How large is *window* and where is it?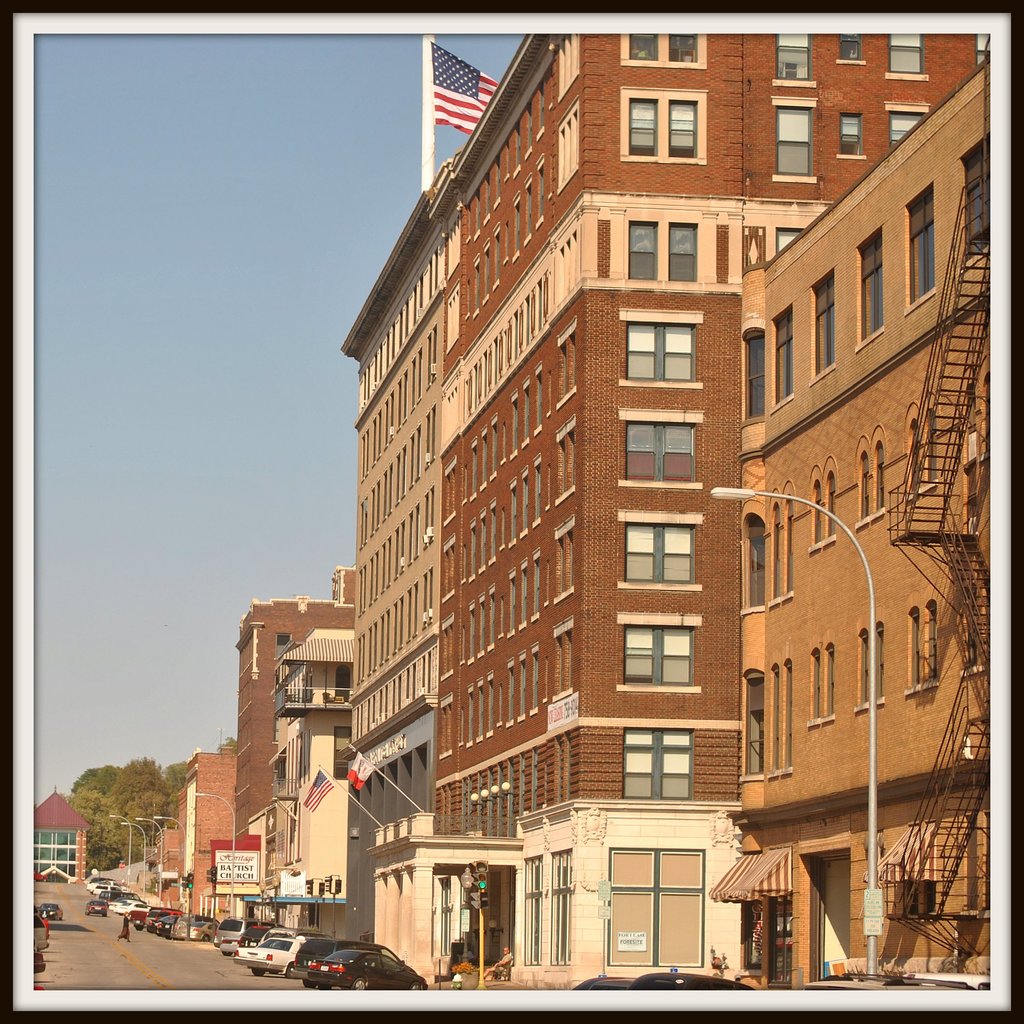
Bounding box: (622, 212, 696, 286).
